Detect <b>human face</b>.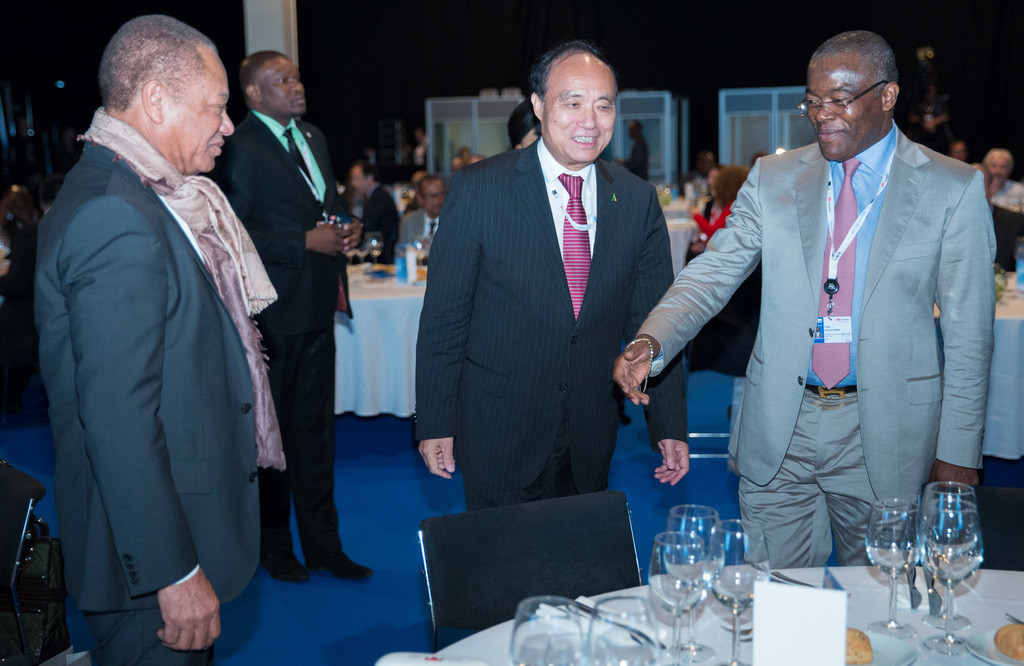
Detected at x1=991 y1=154 x2=1013 y2=186.
